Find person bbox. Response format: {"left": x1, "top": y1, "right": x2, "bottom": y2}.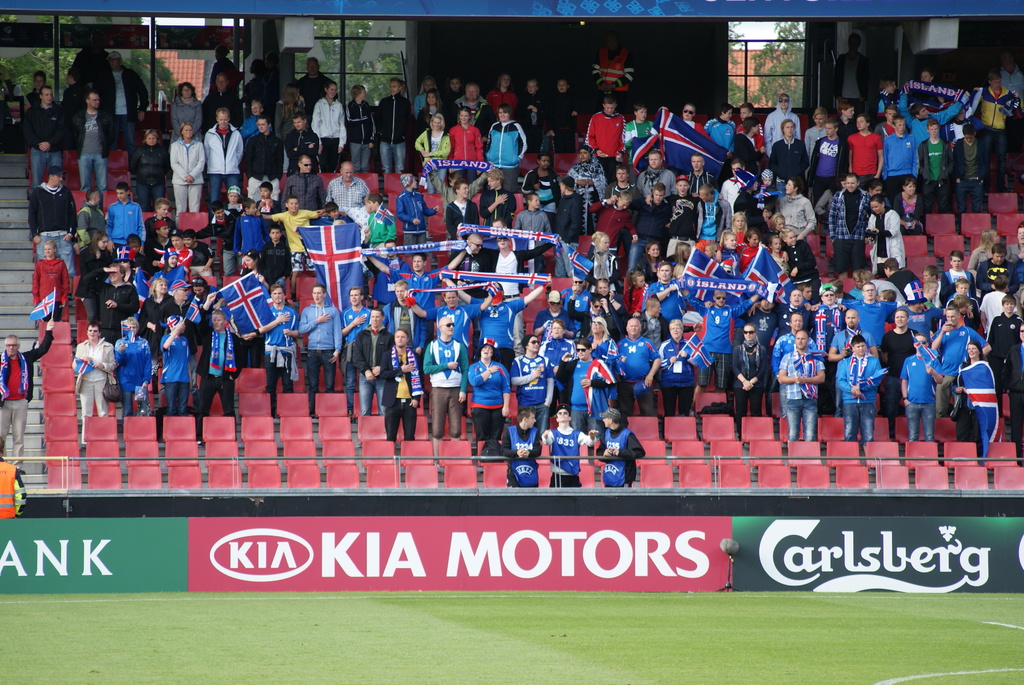
{"left": 918, "top": 276, "right": 942, "bottom": 324}.
